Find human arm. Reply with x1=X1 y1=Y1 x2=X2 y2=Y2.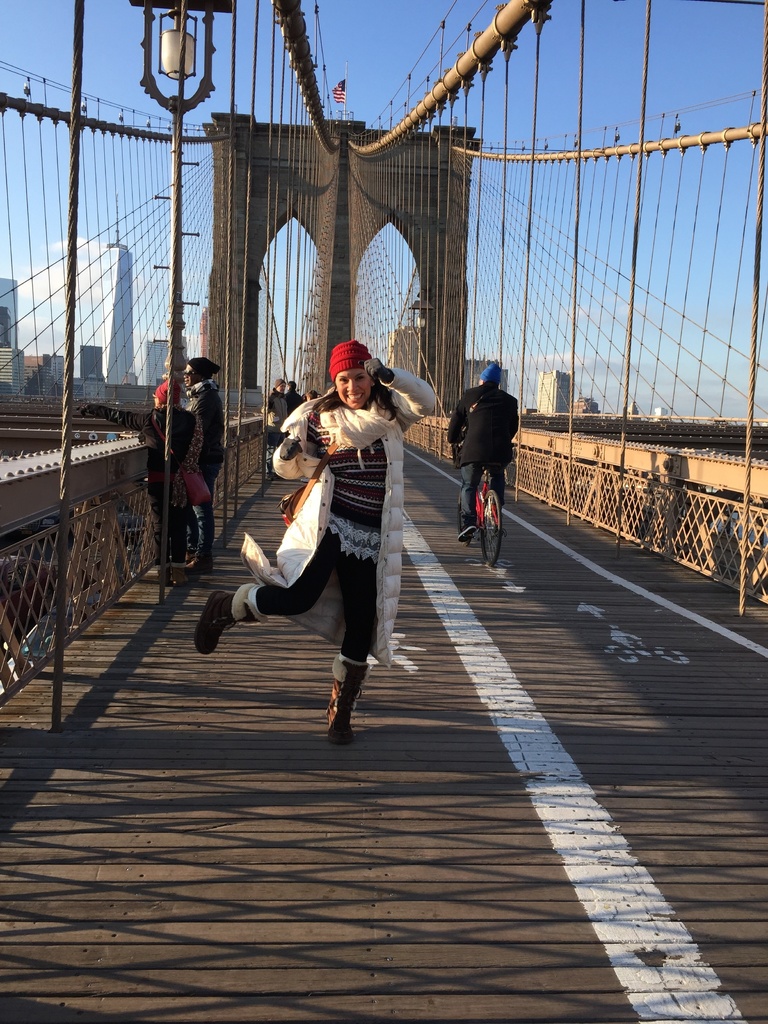
x1=186 y1=384 x2=225 y2=488.
